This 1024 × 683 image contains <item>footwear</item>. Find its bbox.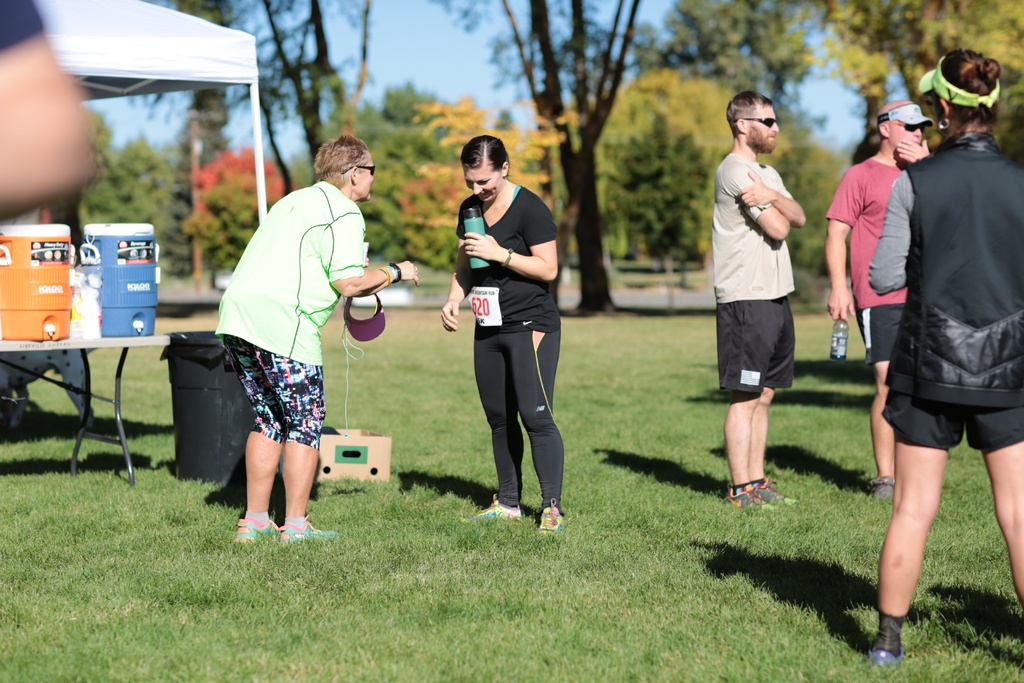
bbox(542, 497, 563, 539).
